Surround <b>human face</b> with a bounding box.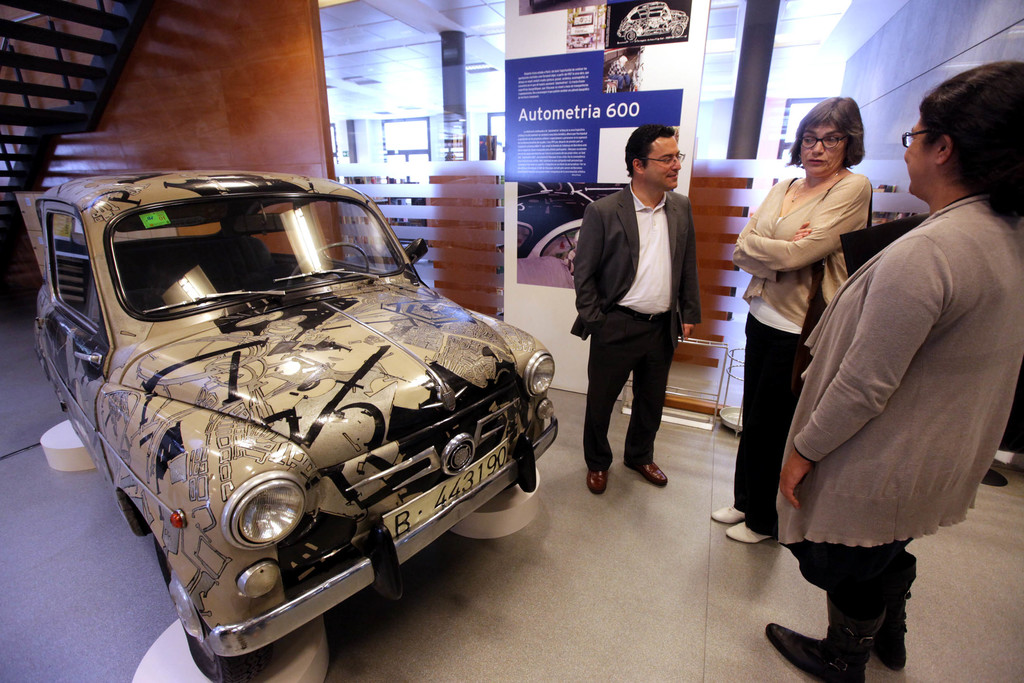
<box>903,117,937,195</box>.
